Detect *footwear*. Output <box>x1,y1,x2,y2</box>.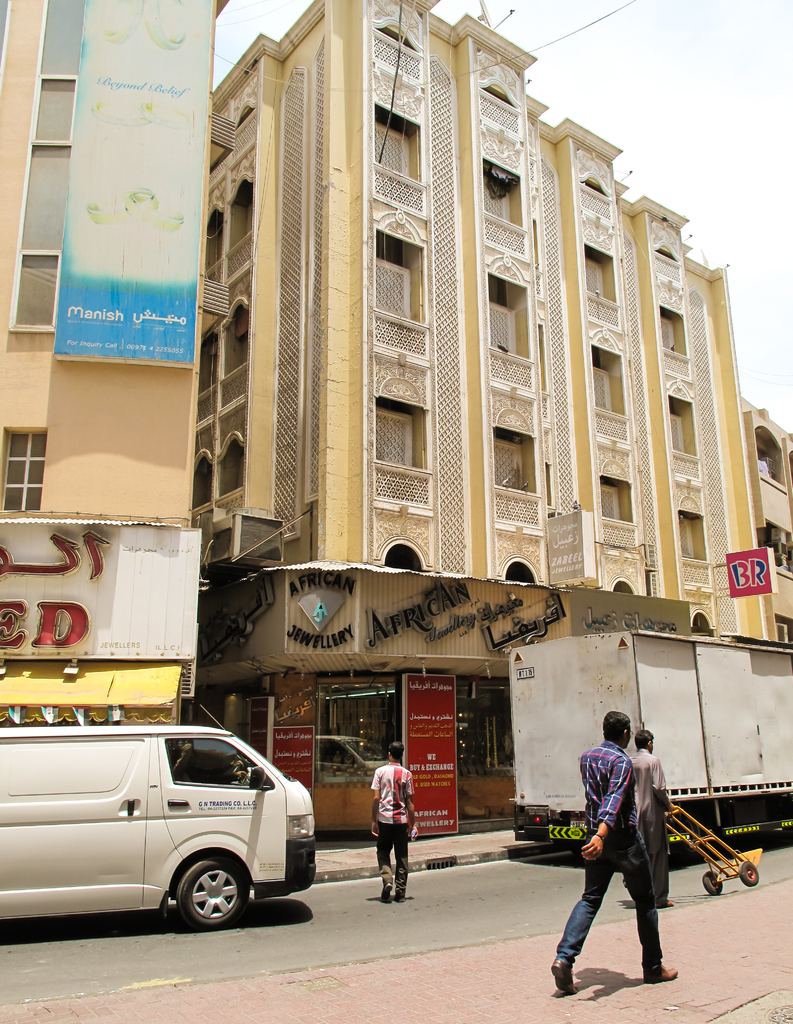
<box>544,956,573,1004</box>.
